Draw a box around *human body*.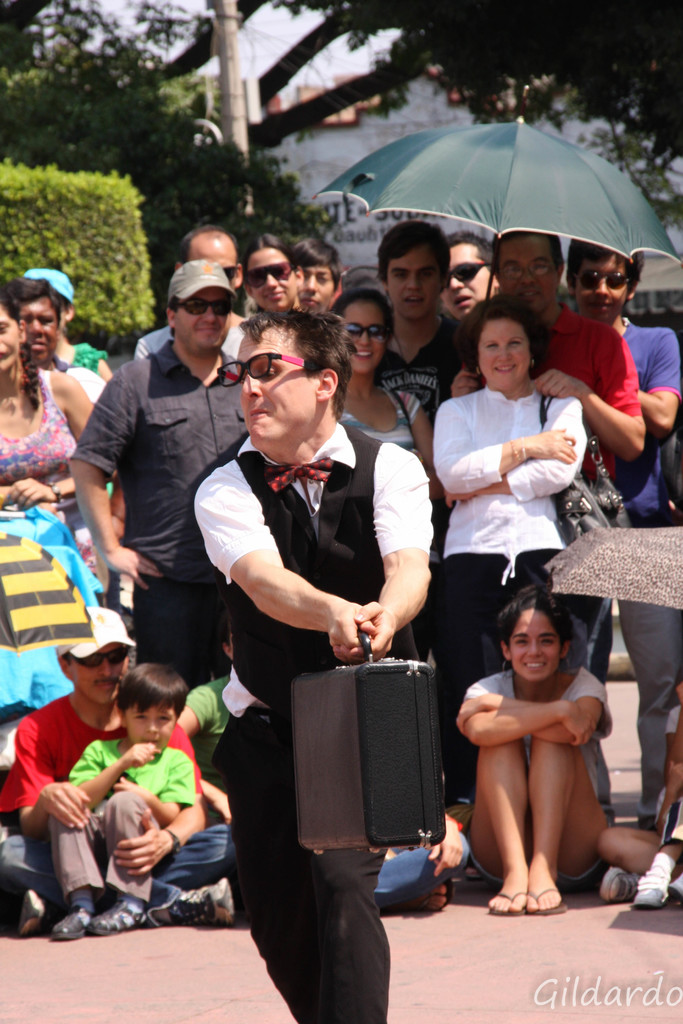
bbox(0, 686, 226, 924).
